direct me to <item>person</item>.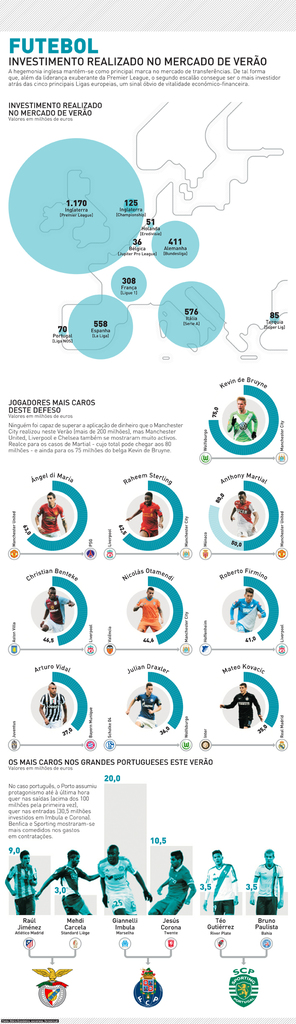
Direction: region(124, 682, 160, 727).
